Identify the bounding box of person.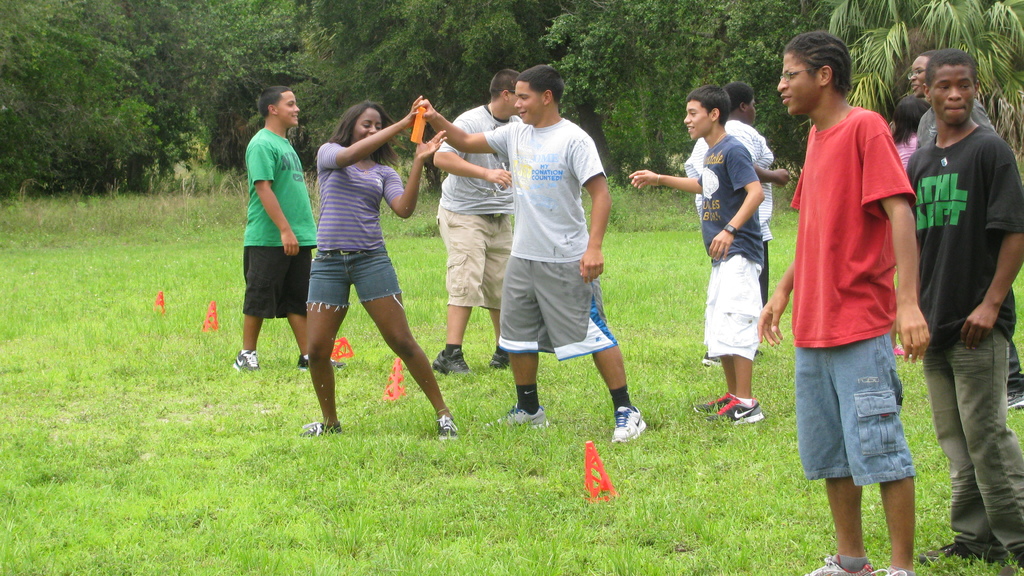
BBox(422, 69, 648, 448).
